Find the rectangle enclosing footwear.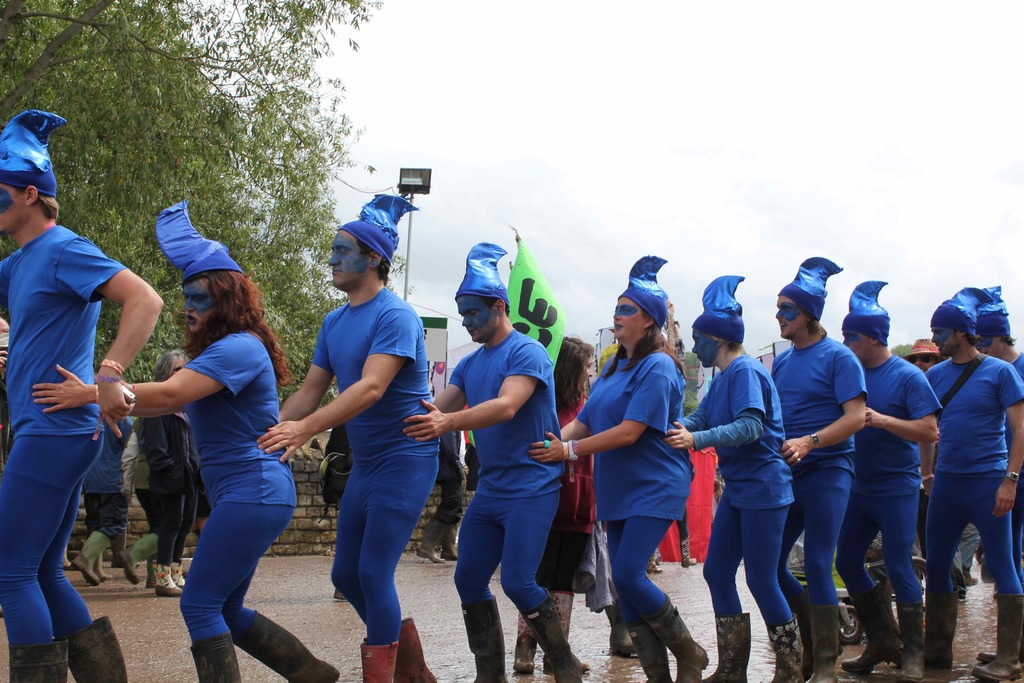
detection(389, 618, 445, 678).
